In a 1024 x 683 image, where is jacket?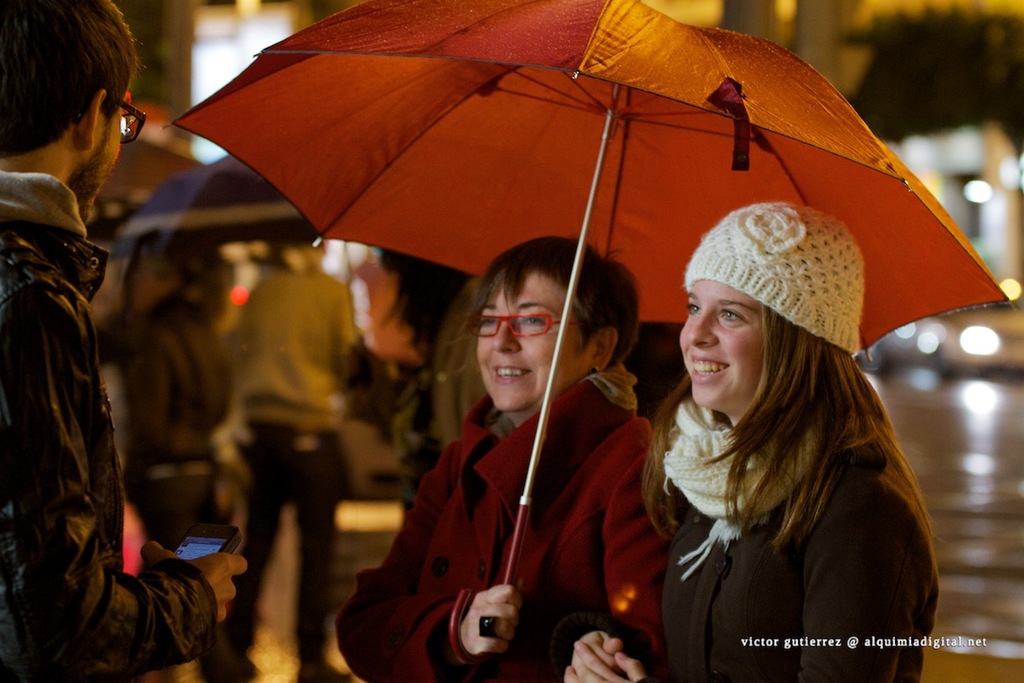
550,432,926,682.
